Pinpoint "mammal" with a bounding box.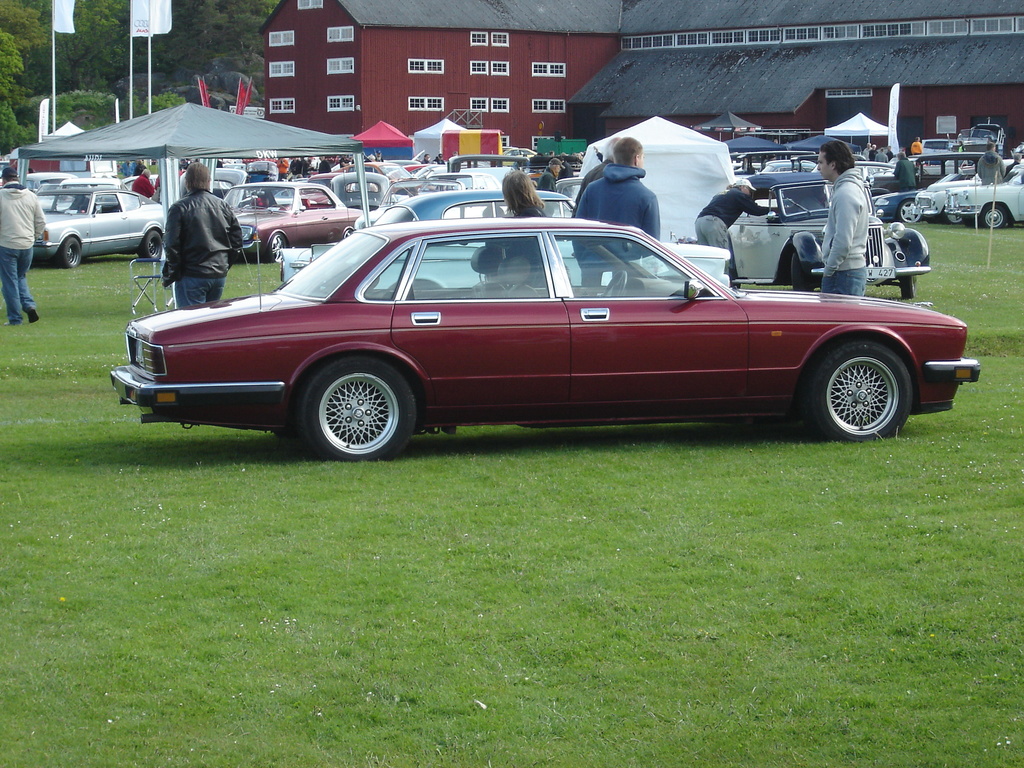
<bbox>895, 150, 918, 191</bbox>.
